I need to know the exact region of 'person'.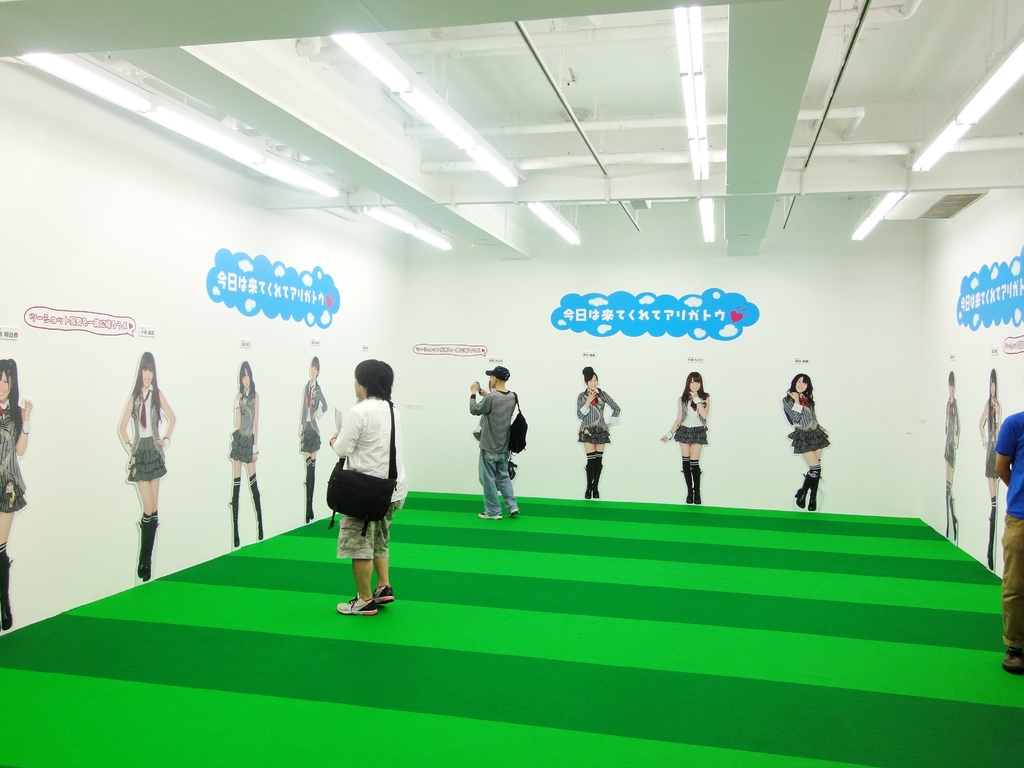
Region: region(784, 371, 833, 511).
